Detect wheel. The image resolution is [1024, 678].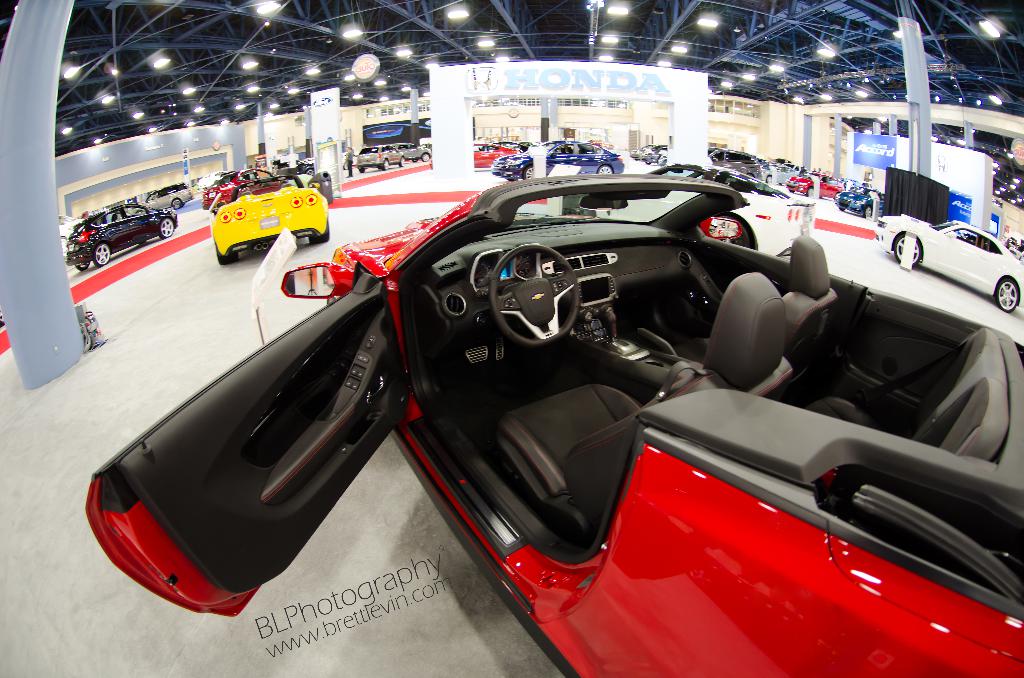
select_region(521, 165, 532, 180).
